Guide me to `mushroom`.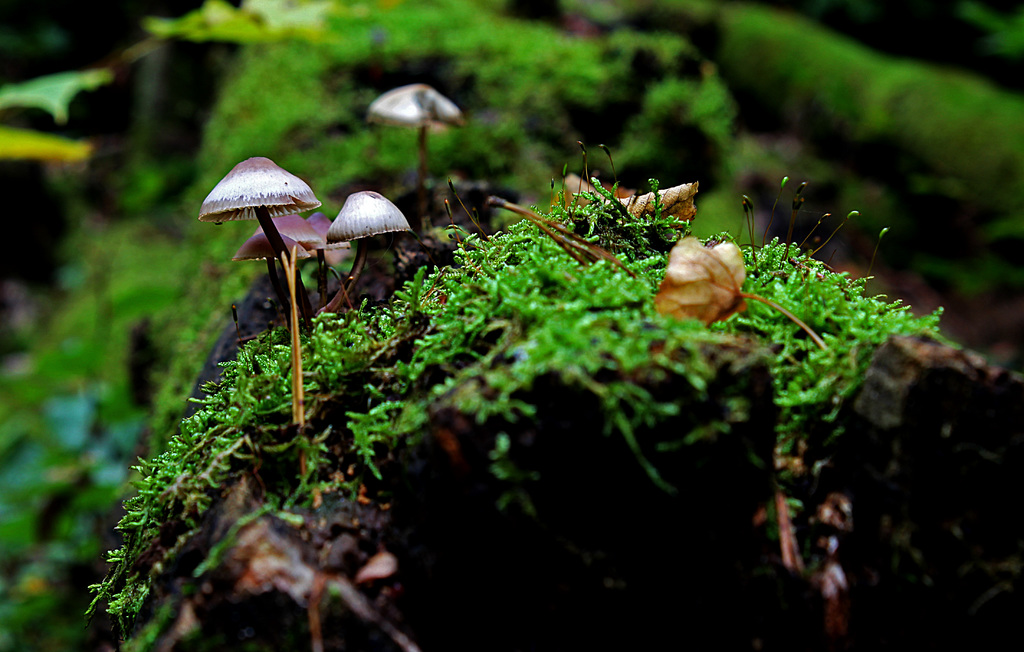
Guidance: box=[195, 154, 312, 330].
